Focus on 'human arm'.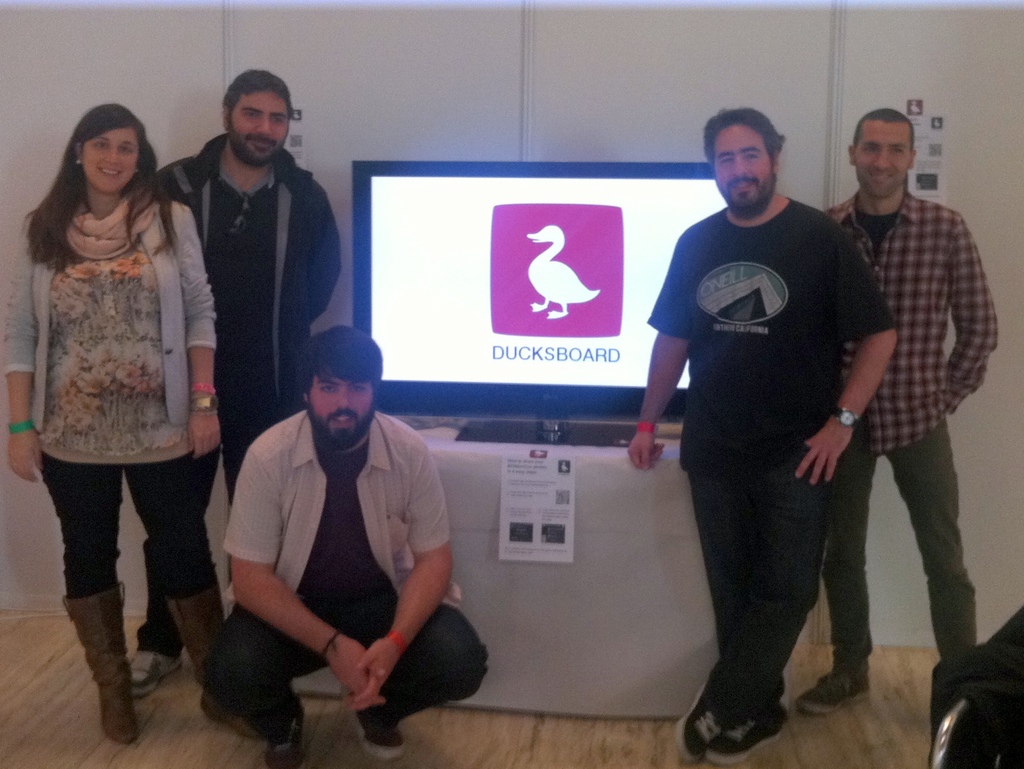
Focused at box=[0, 209, 43, 478].
